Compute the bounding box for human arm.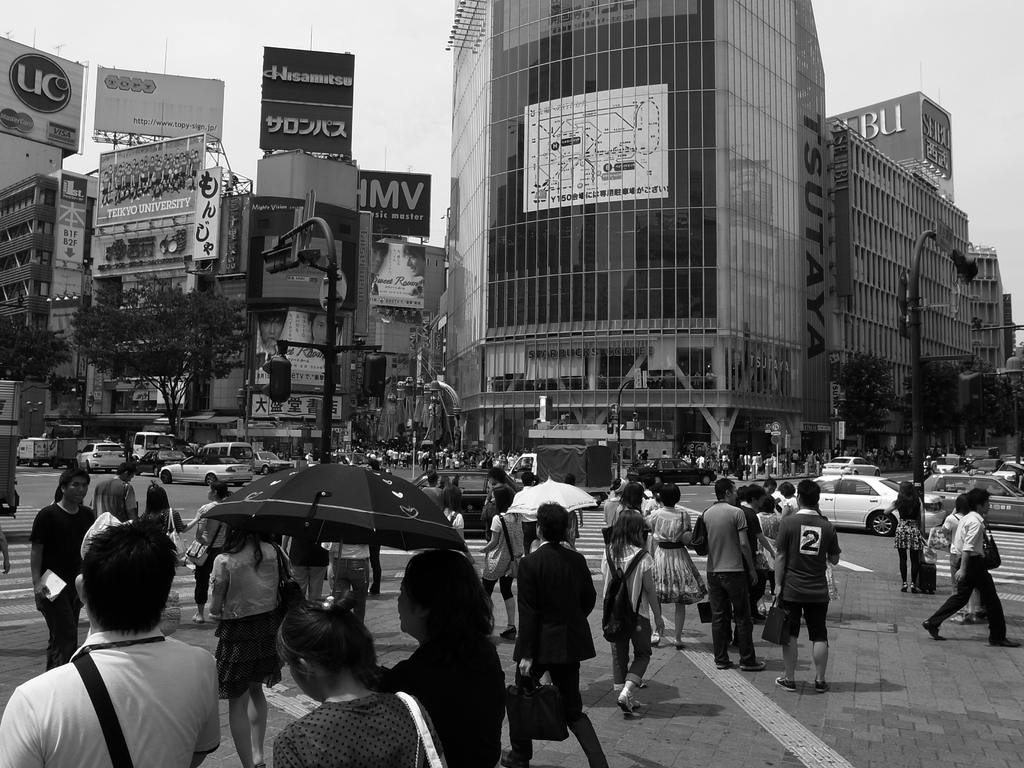
rect(367, 540, 385, 601).
